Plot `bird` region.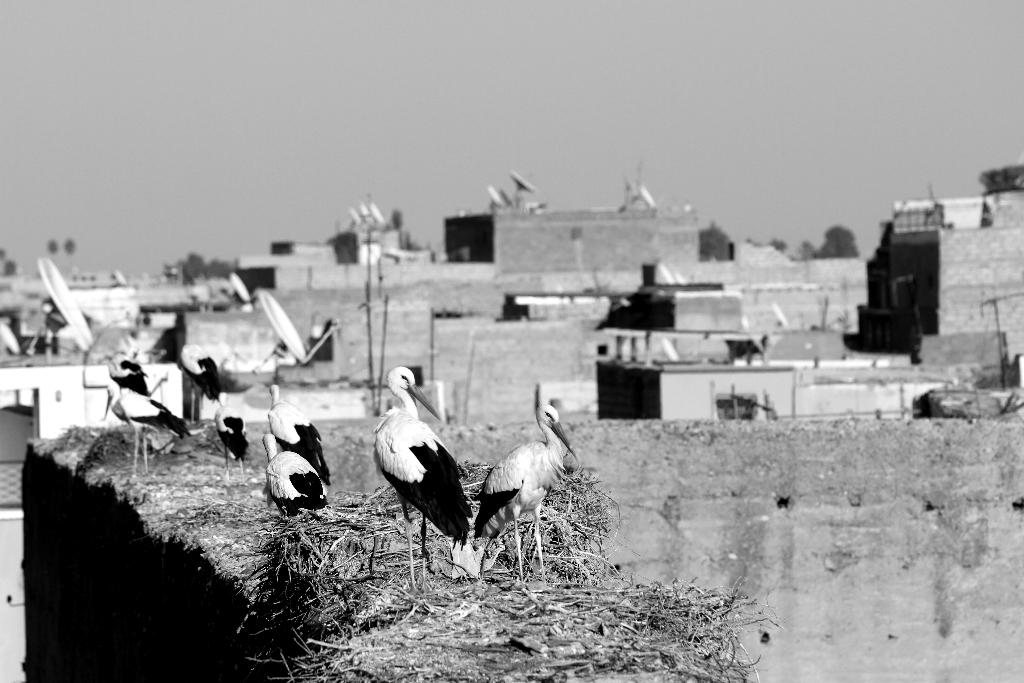
Plotted at <box>357,381,472,572</box>.
